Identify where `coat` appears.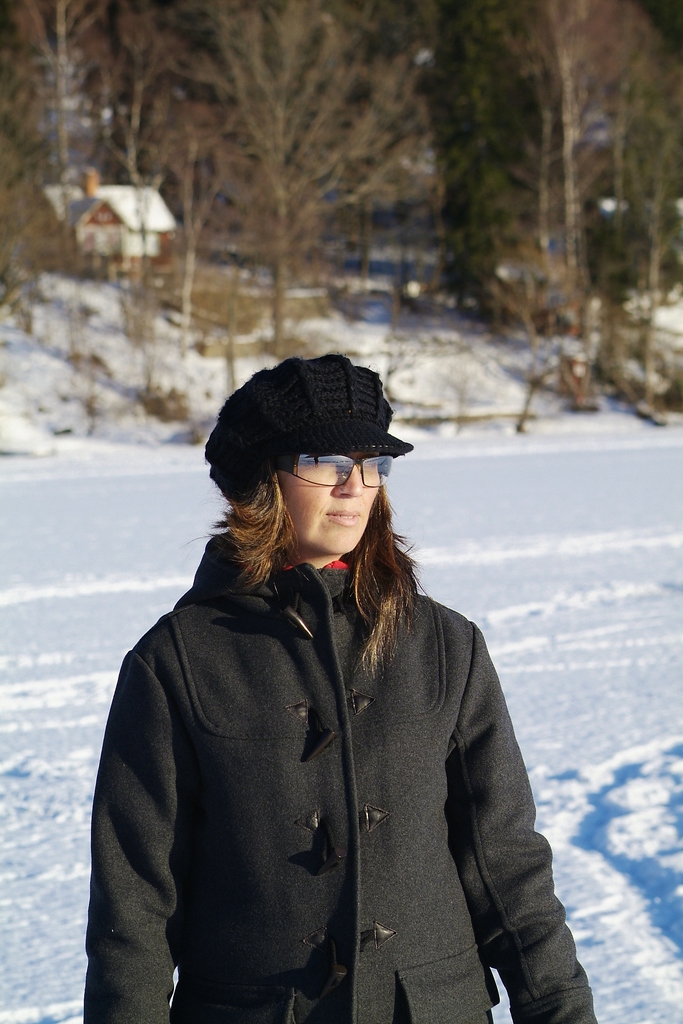
Appears at bbox(88, 372, 577, 963).
